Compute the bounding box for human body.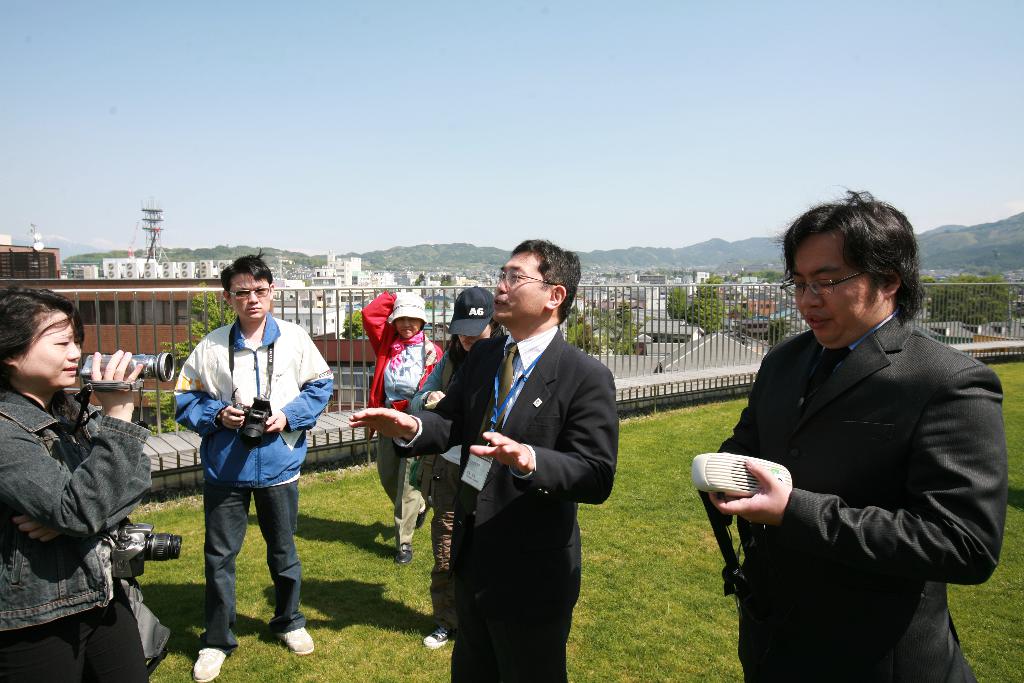
region(348, 325, 620, 682).
